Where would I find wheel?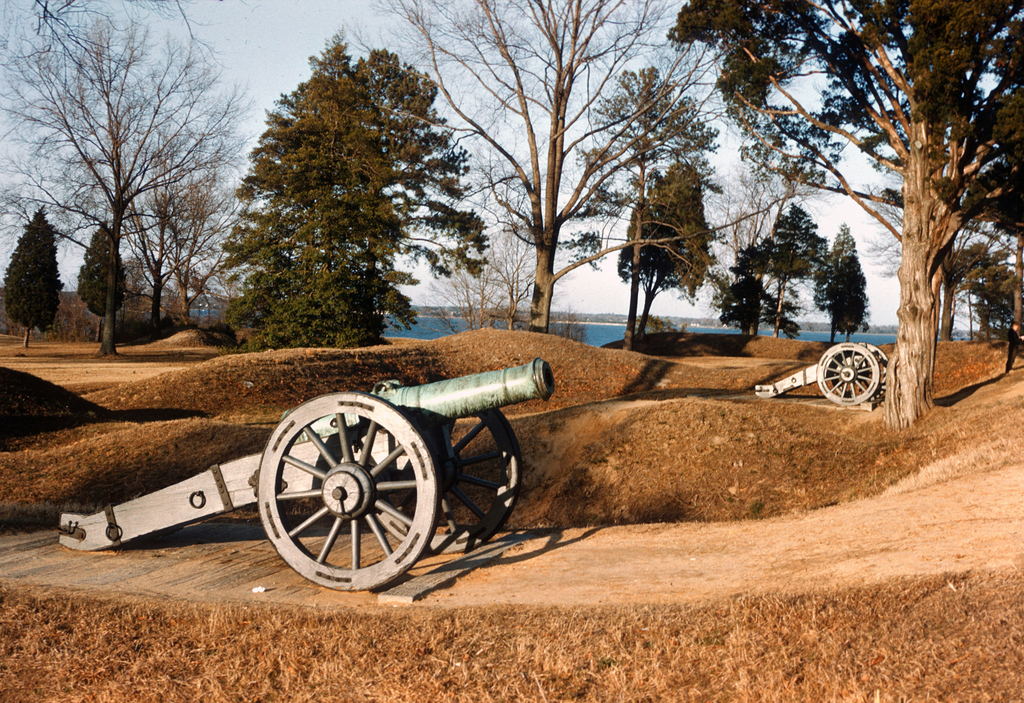
At [left=816, top=342, right=881, bottom=406].
